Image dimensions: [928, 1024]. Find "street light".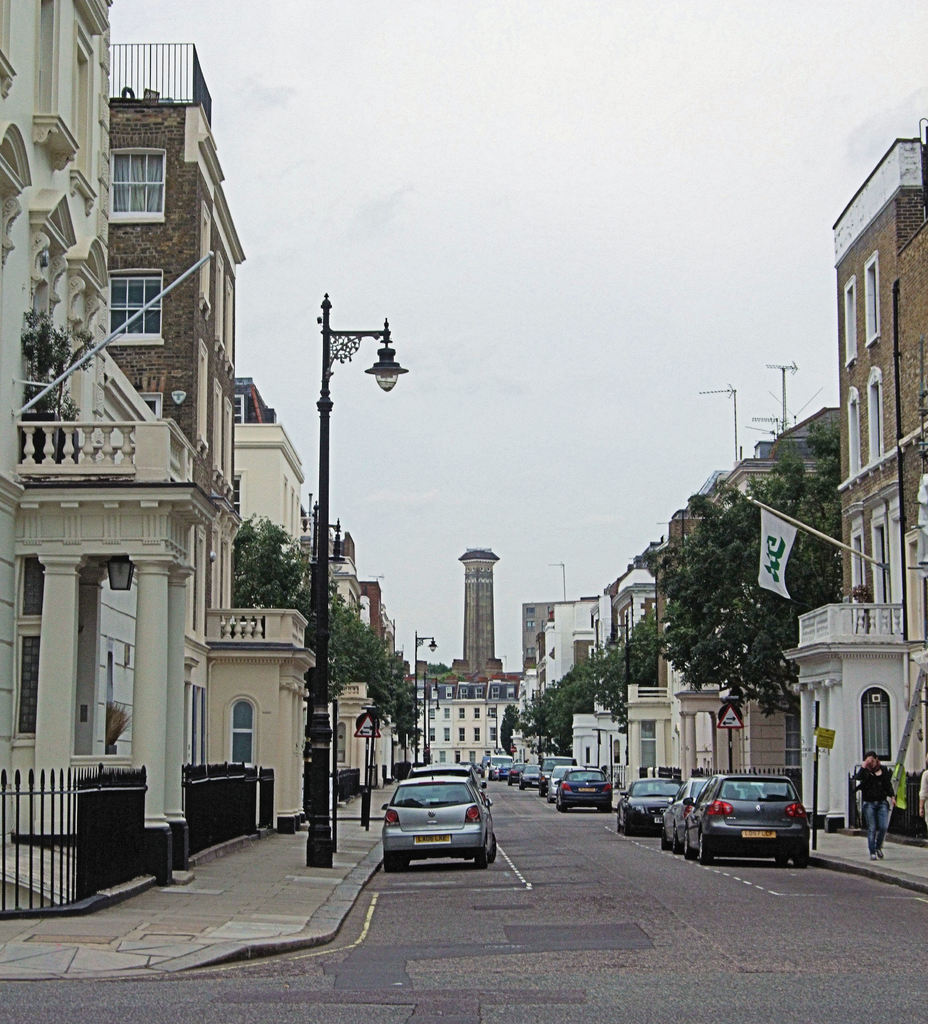
{"x1": 418, "y1": 665, "x2": 444, "y2": 765}.
